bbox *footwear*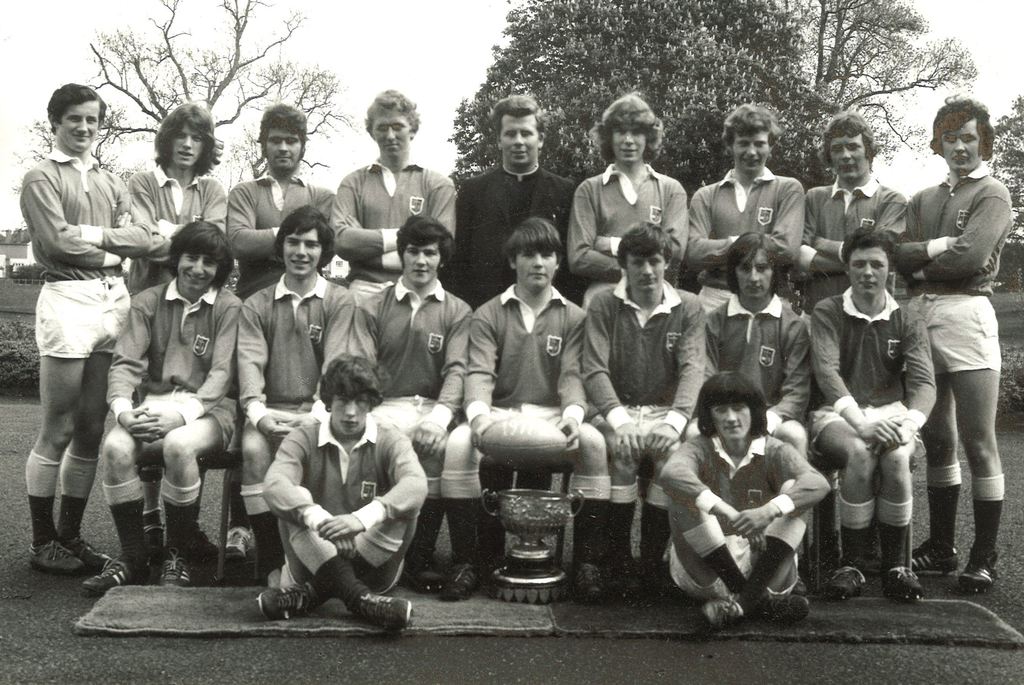
571 560 607 610
